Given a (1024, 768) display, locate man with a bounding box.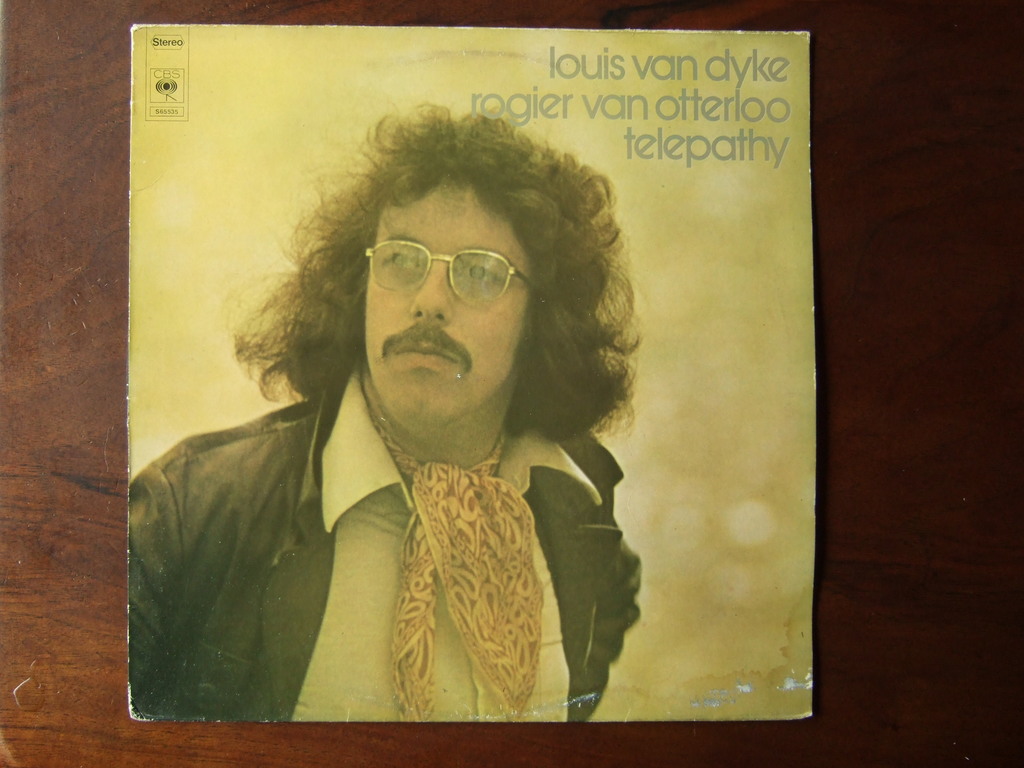
Located: <bbox>93, 99, 732, 714</bbox>.
